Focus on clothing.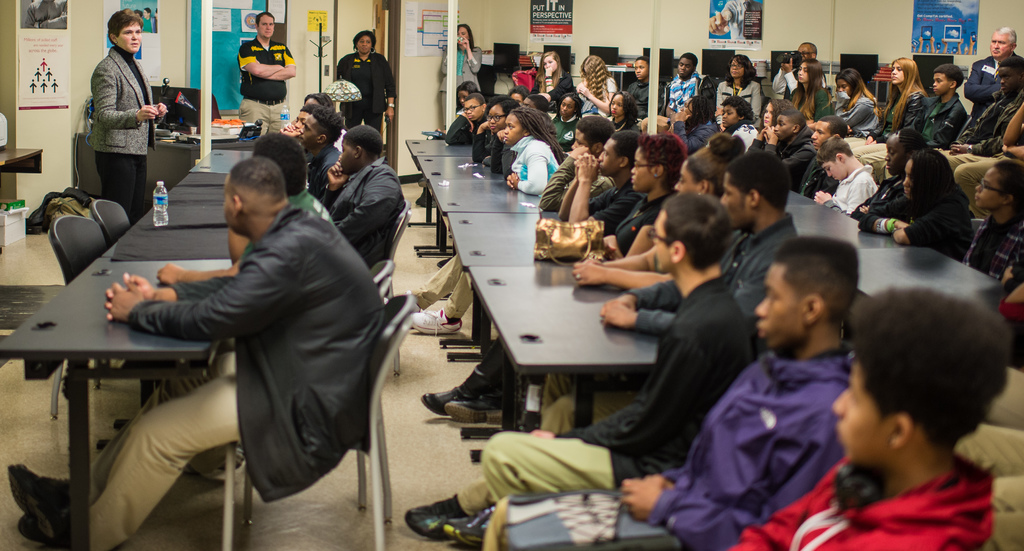
Focused at left=336, top=49, right=391, bottom=135.
